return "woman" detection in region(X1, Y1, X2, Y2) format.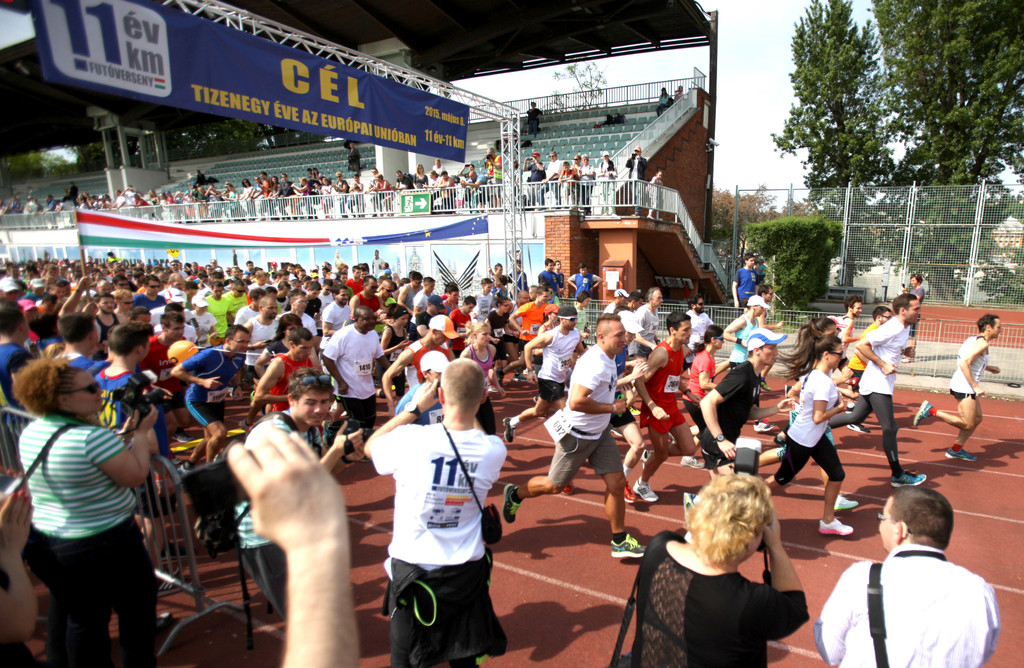
region(682, 321, 726, 445).
